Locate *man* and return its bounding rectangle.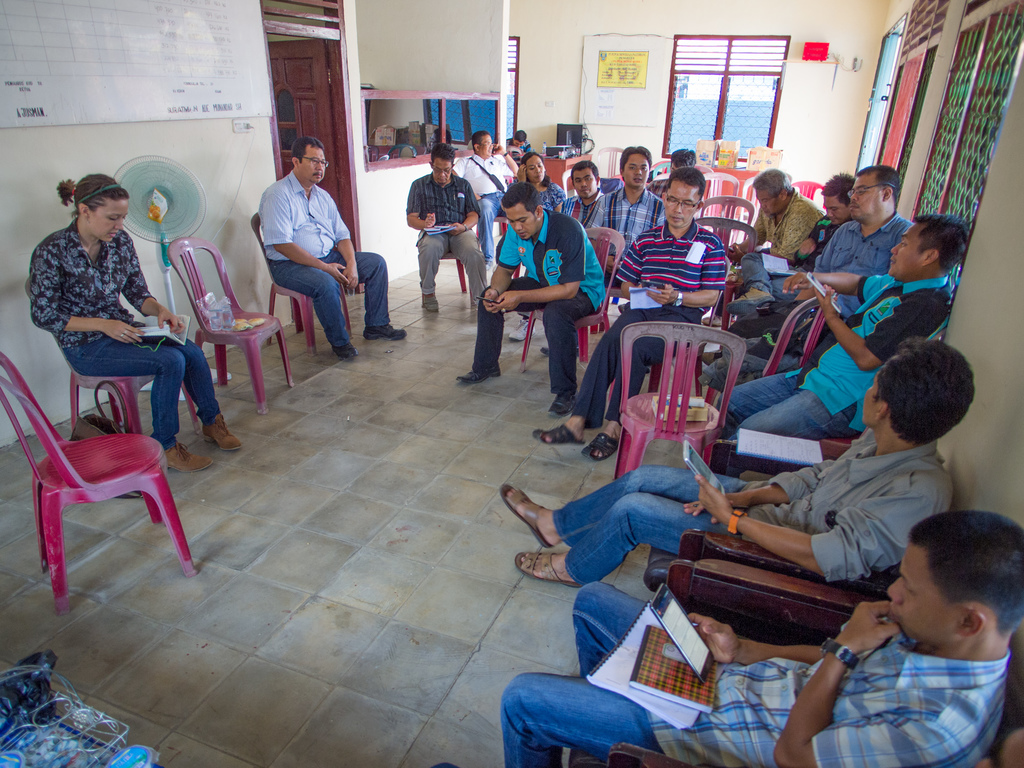
{"left": 258, "top": 140, "right": 407, "bottom": 361}.
